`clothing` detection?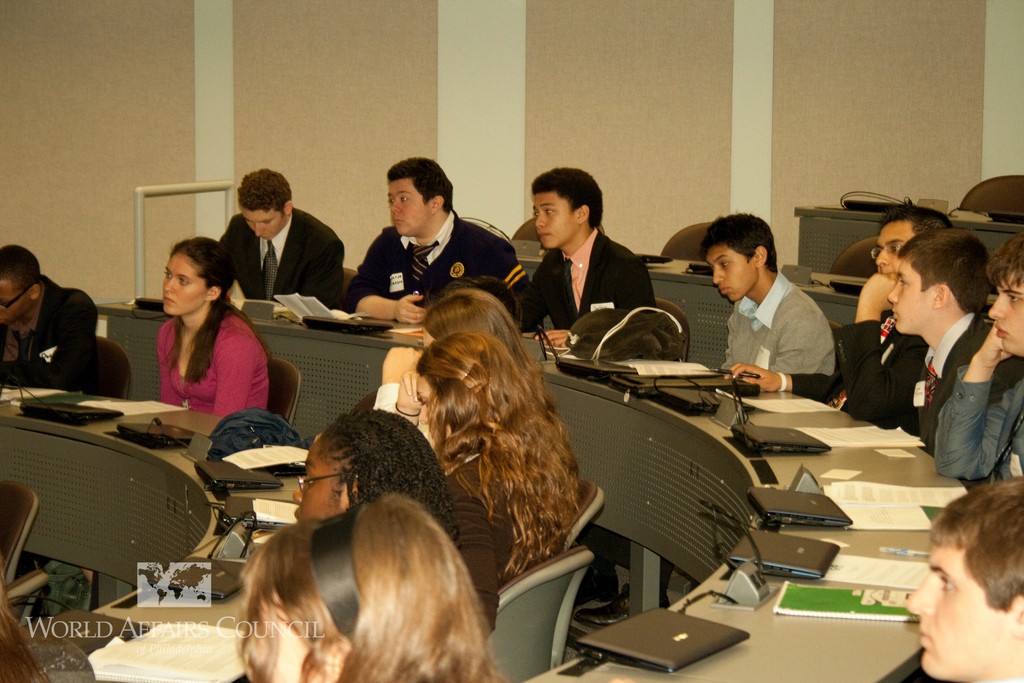
x1=918 y1=309 x2=1023 y2=450
